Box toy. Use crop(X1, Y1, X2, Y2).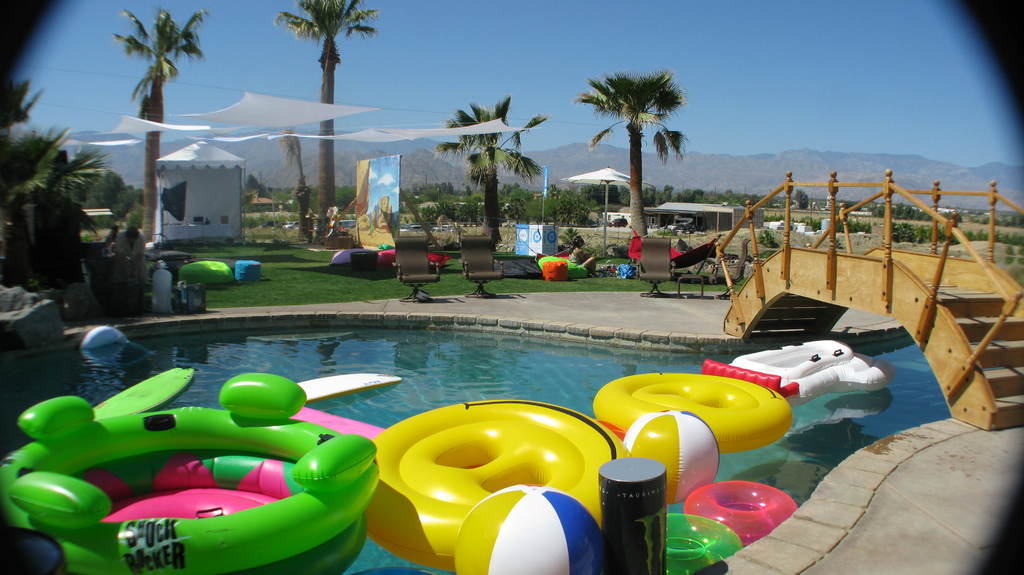
crop(360, 392, 632, 565).
